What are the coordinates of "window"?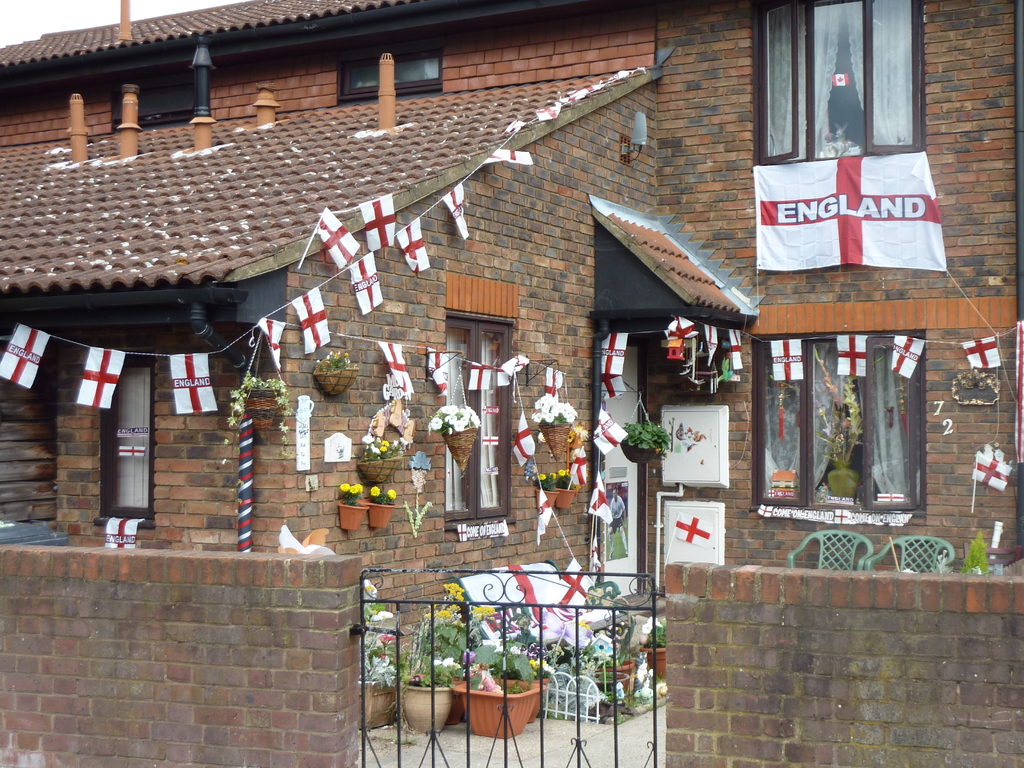
{"left": 442, "top": 307, "right": 525, "bottom": 528}.
